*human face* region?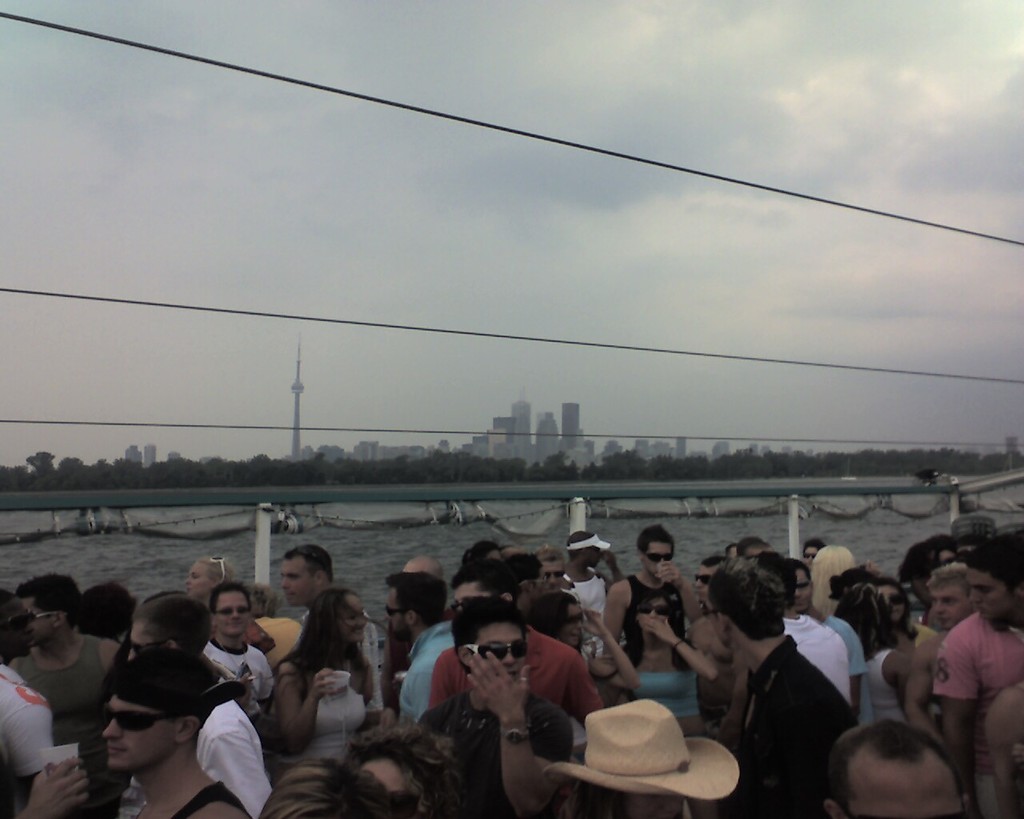
x1=972, y1=574, x2=1016, y2=622
